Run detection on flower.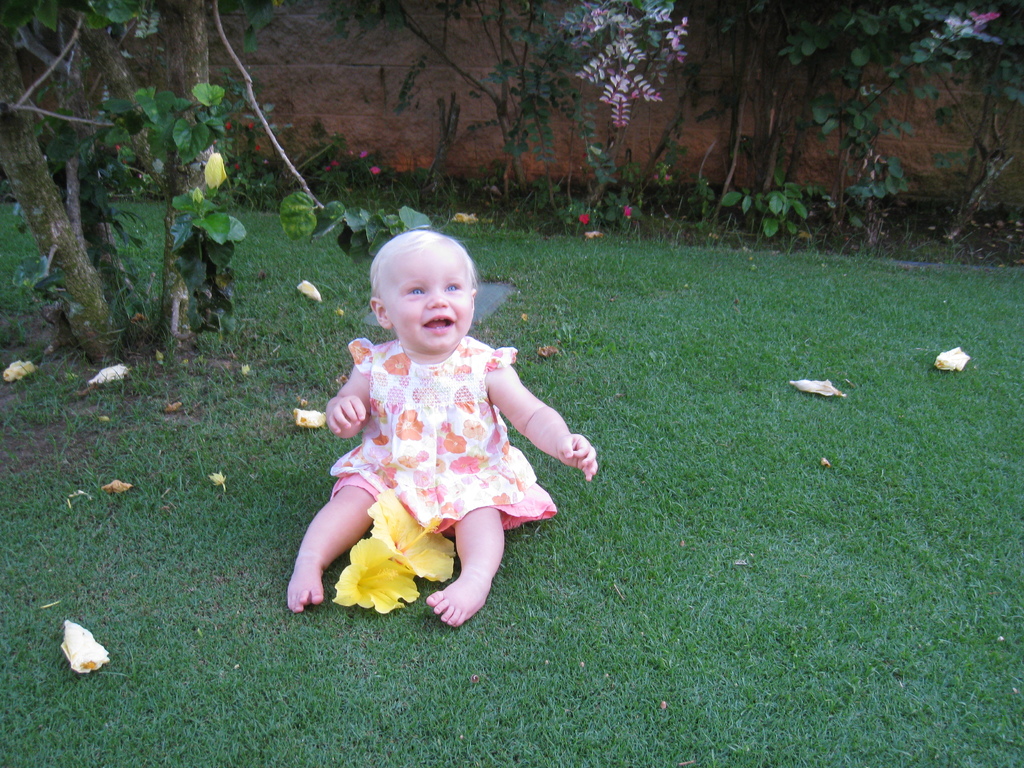
Result: x1=328, y1=161, x2=345, y2=166.
